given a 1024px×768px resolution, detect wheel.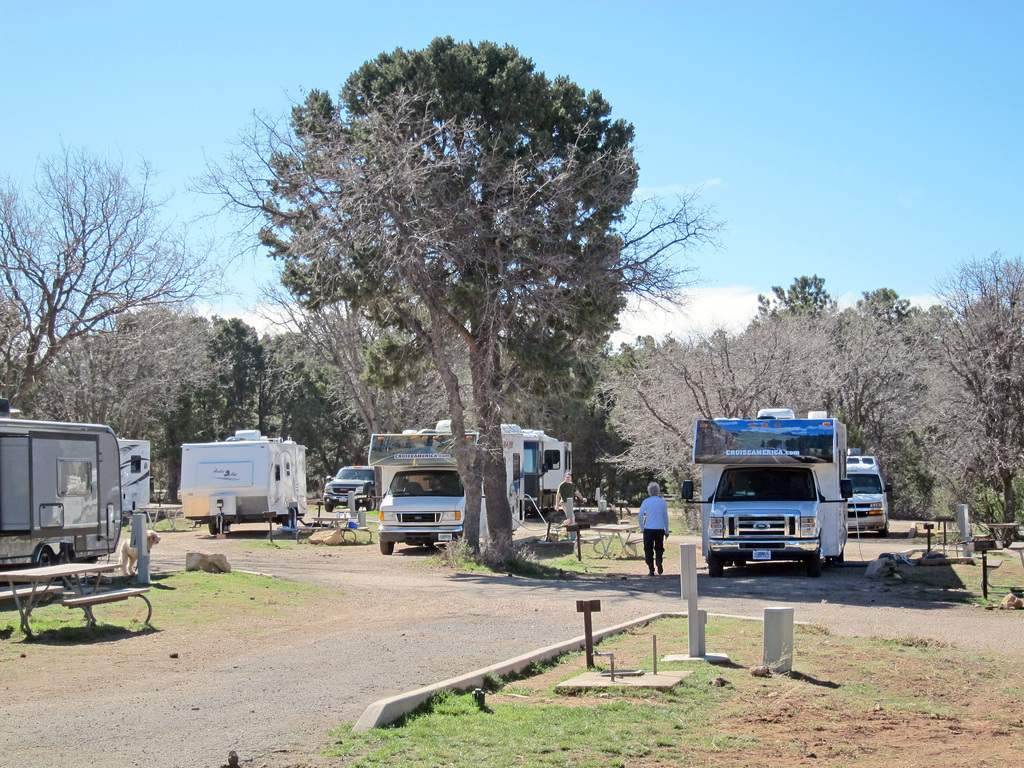
bbox(732, 559, 745, 569).
